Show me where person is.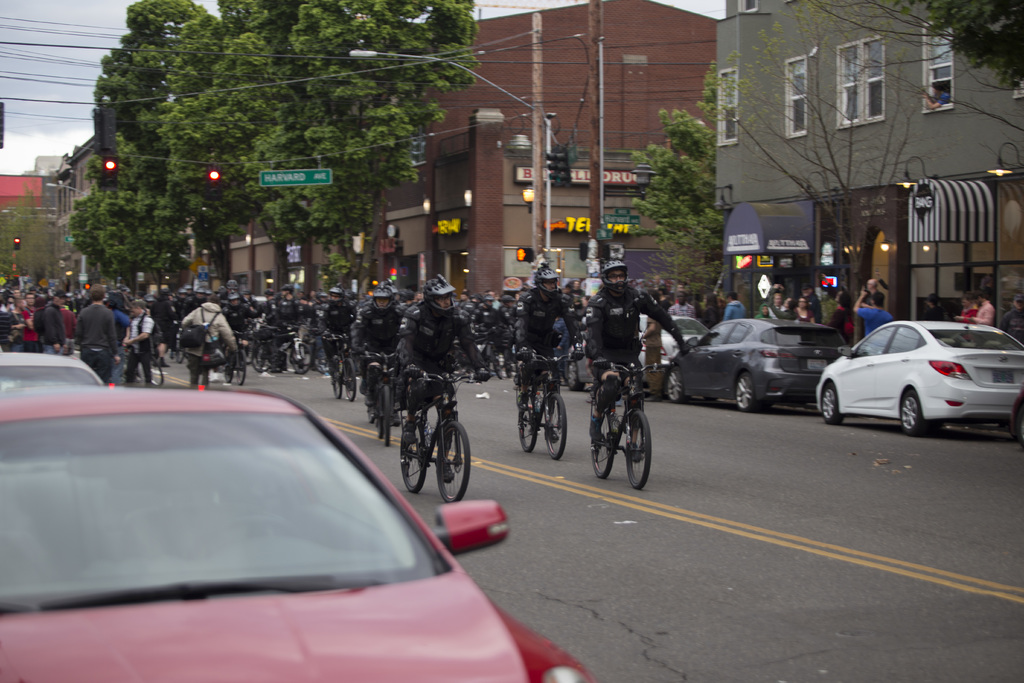
person is at region(108, 292, 133, 379).
